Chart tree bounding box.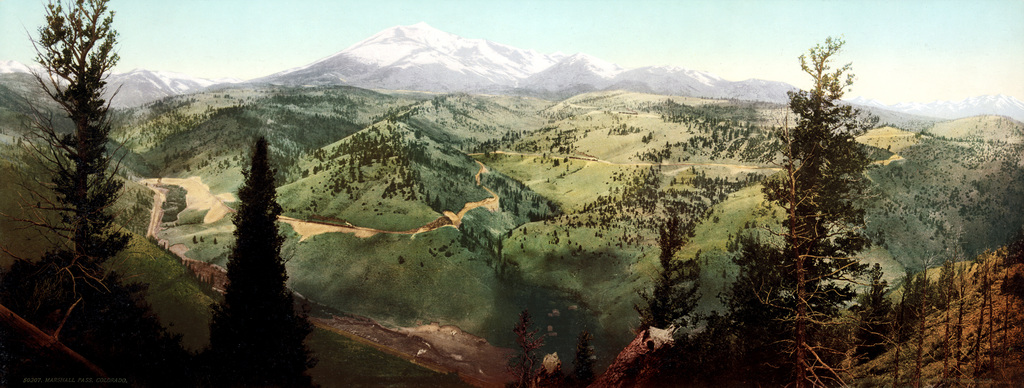
Charted: x1=559, y1=337, x2=598, y2=387.
